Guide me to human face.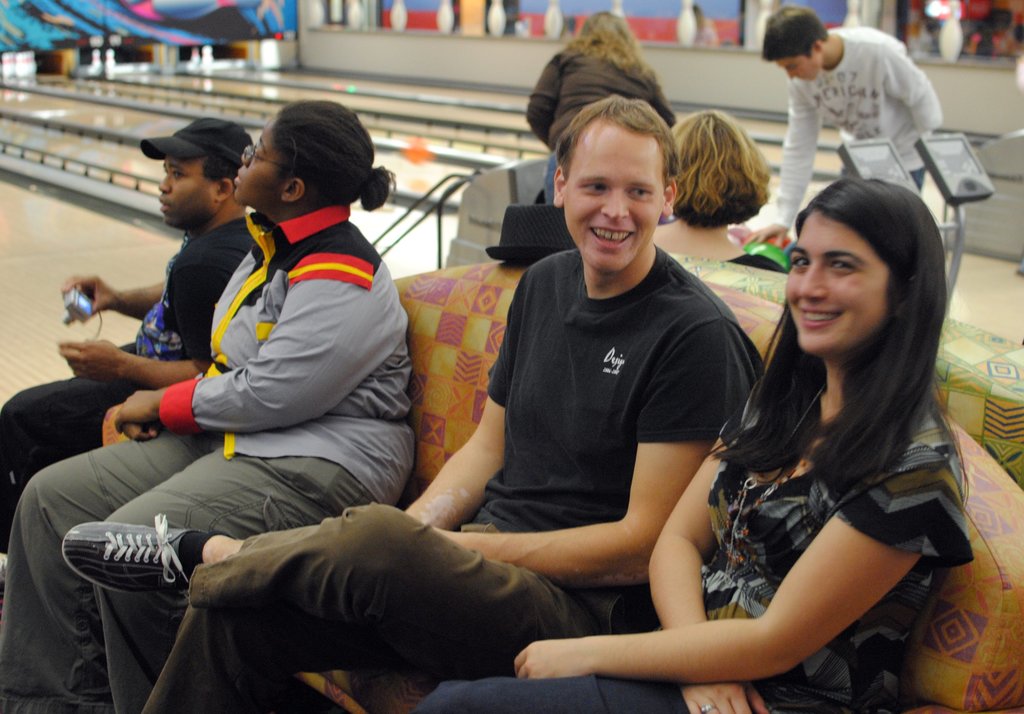
Guidance: Rect(778, 51, 820, 83).
